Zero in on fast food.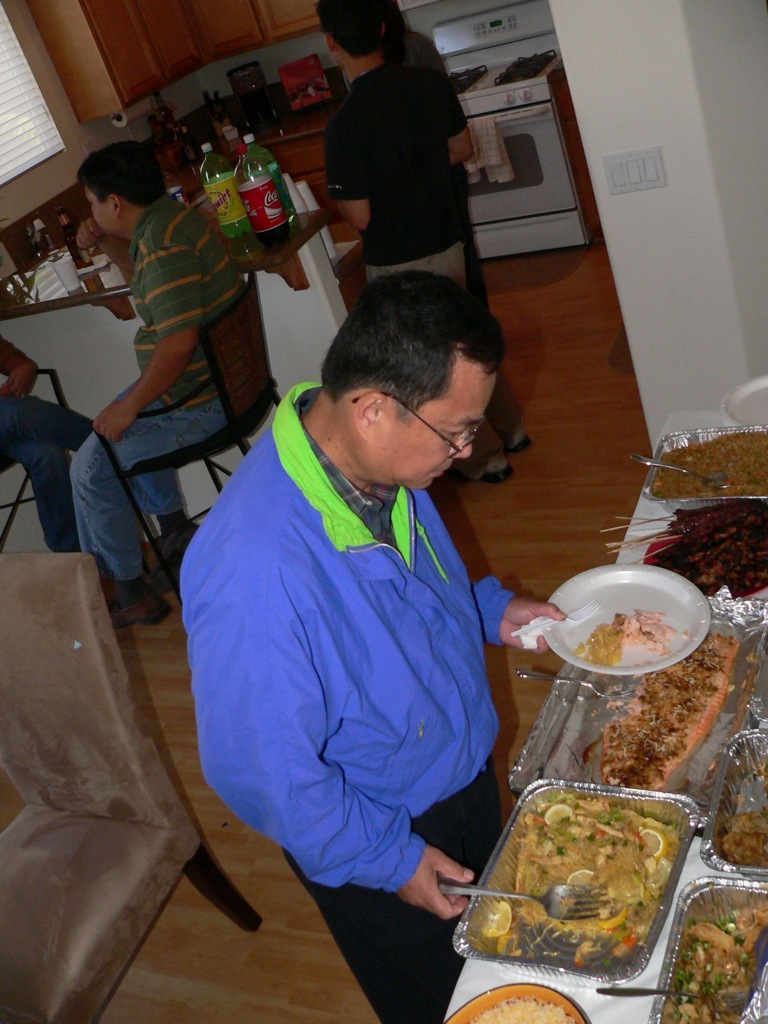
Zeroed in: pyautogui.locateOnScreen(722, 803, 767, 872).
